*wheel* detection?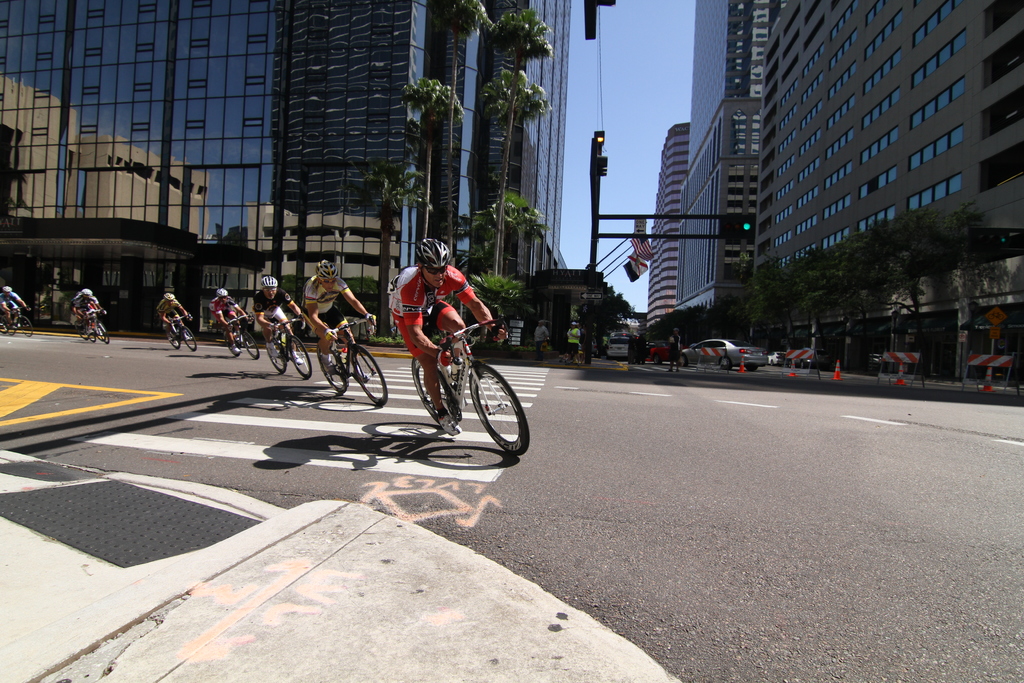
91 319 115 352
